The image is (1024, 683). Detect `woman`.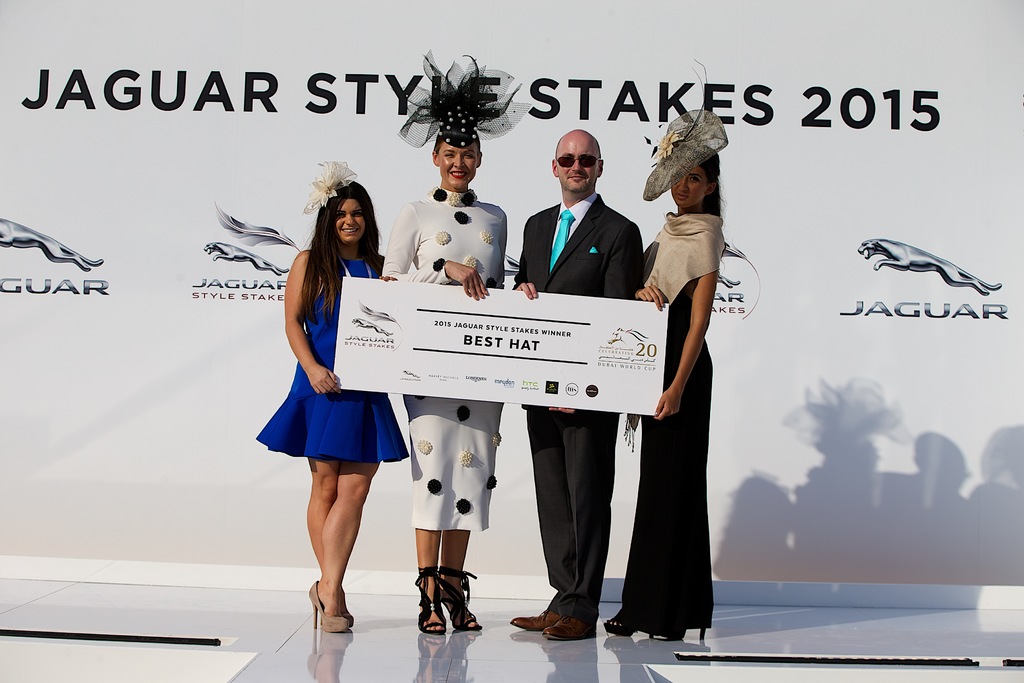
Detection: 255:155:409:629.
